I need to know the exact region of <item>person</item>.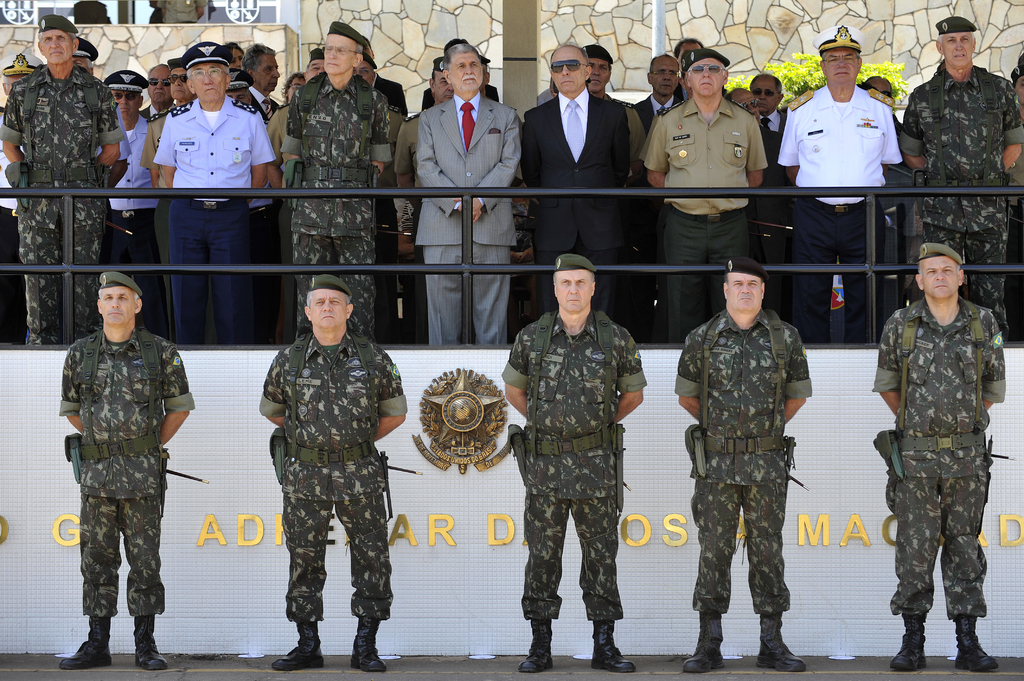
Region: bbox(355, 56, 376, 88).
